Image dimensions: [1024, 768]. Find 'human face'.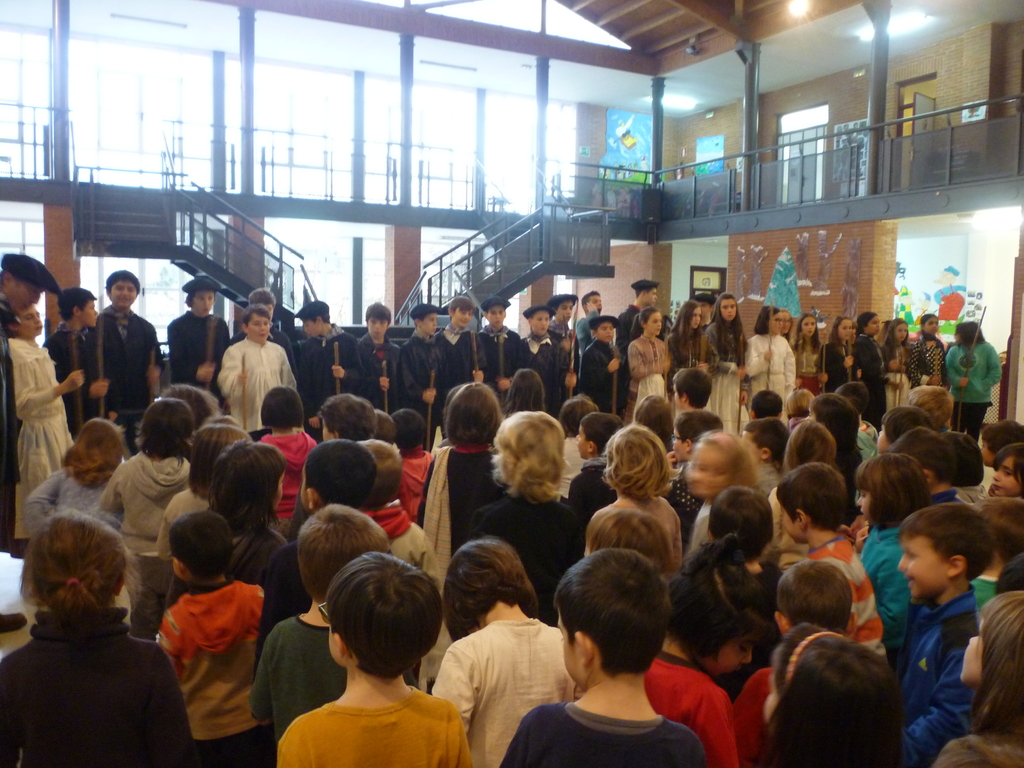
bbox(676, 380, 685, 410).
